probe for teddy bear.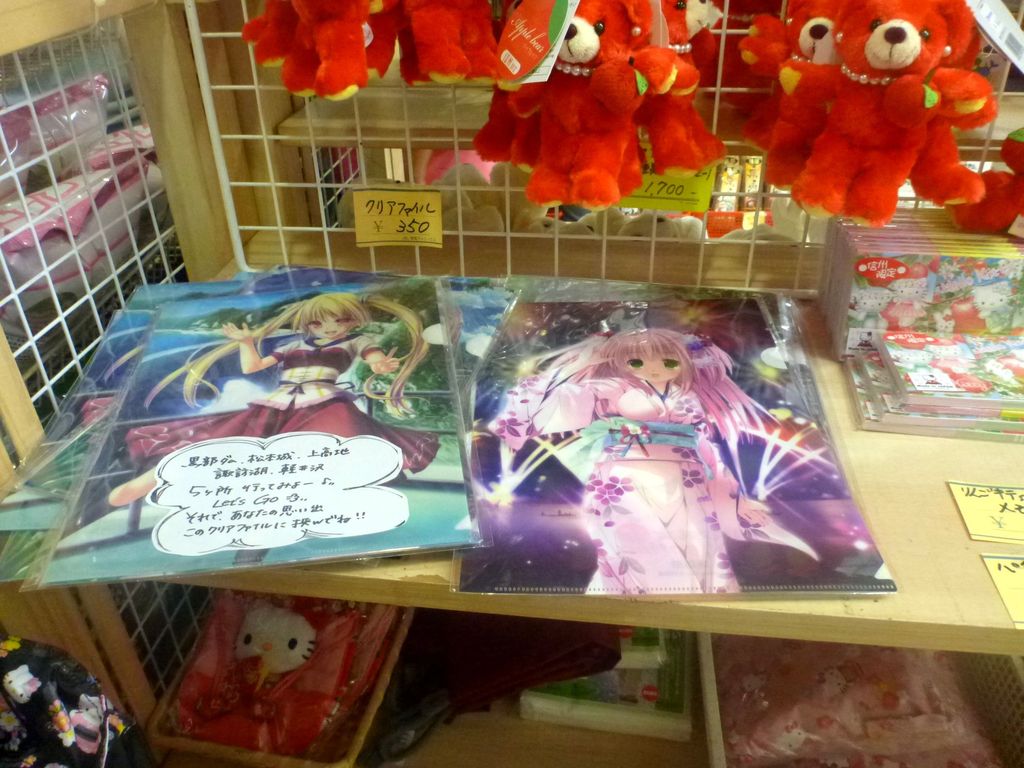
Probe result: (x1=774, y1=0, x2=938, y2=230).
